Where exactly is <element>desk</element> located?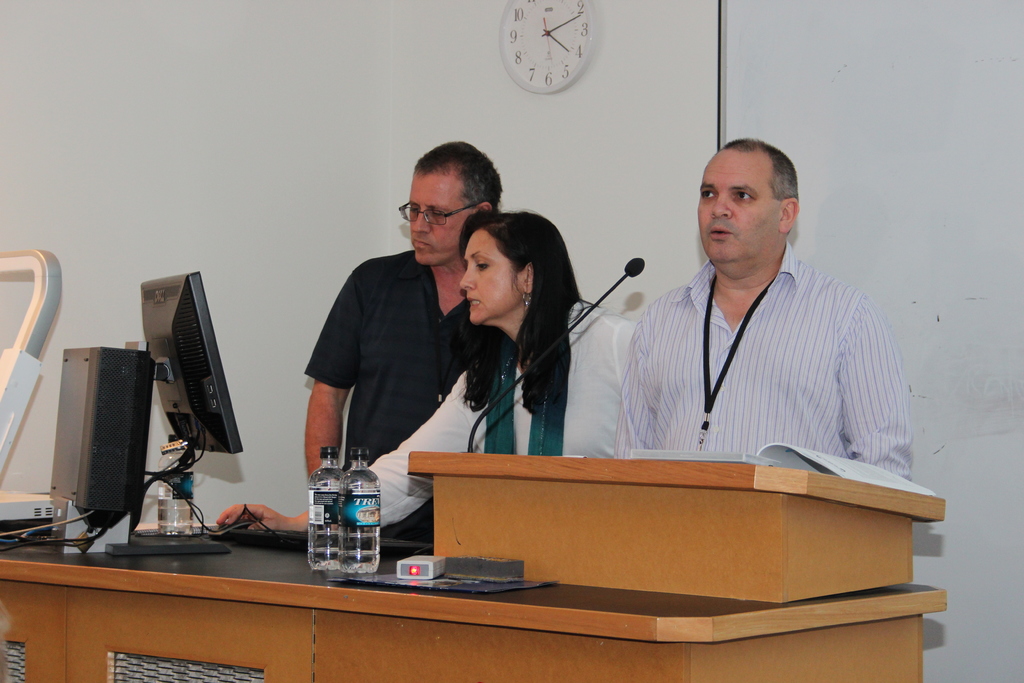
Its bounding box is bbox(0, 457, 945, 682).
